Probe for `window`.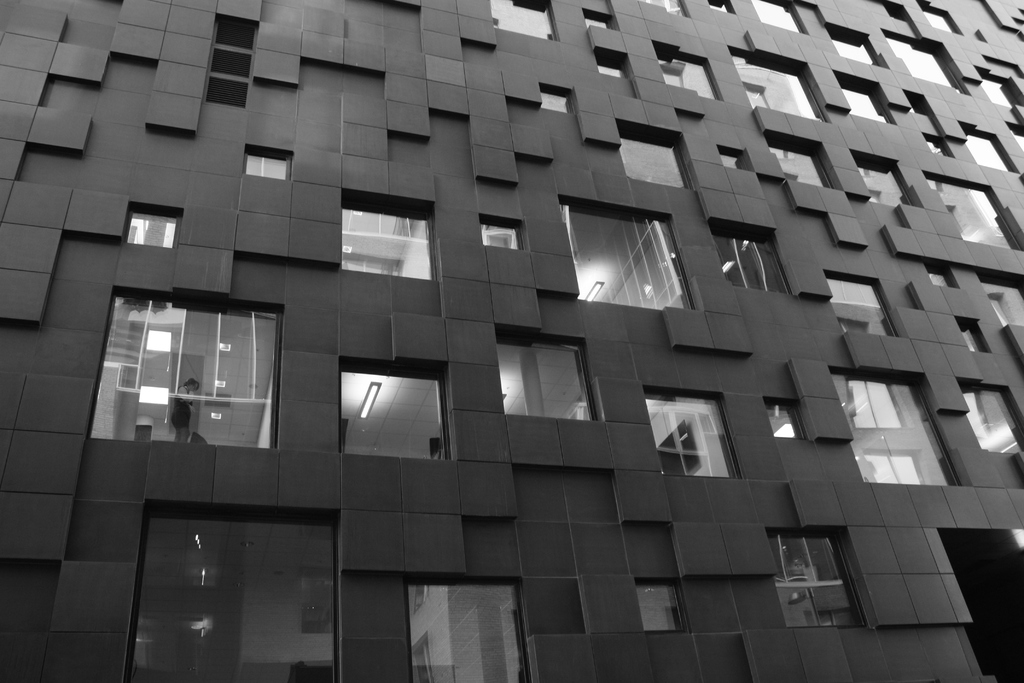
Probe result: 923/0/957/43.
